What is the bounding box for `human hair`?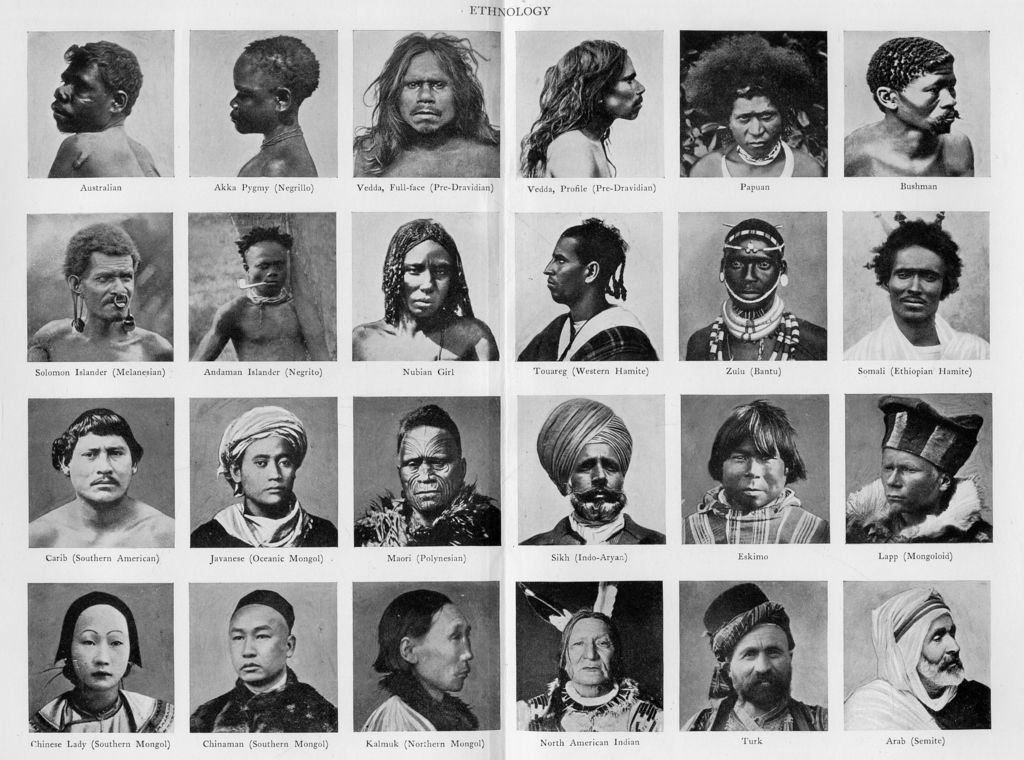
bbox=(723, 215, 783, 269).
